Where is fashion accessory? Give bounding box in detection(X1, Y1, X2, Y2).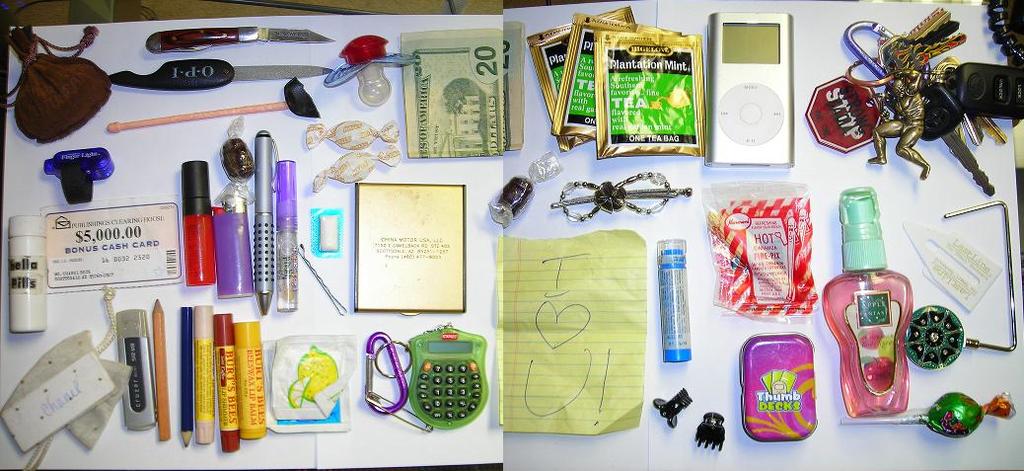
detection(987, 0, 1023, 63).
